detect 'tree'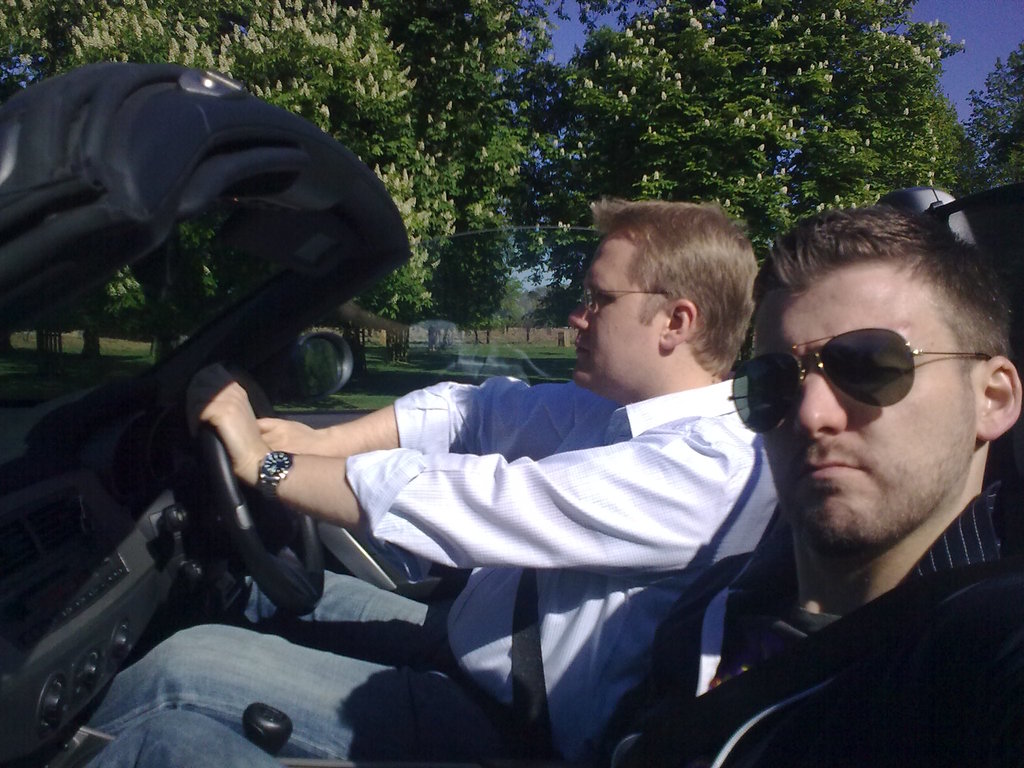
region(0, 0, 532, 331)
